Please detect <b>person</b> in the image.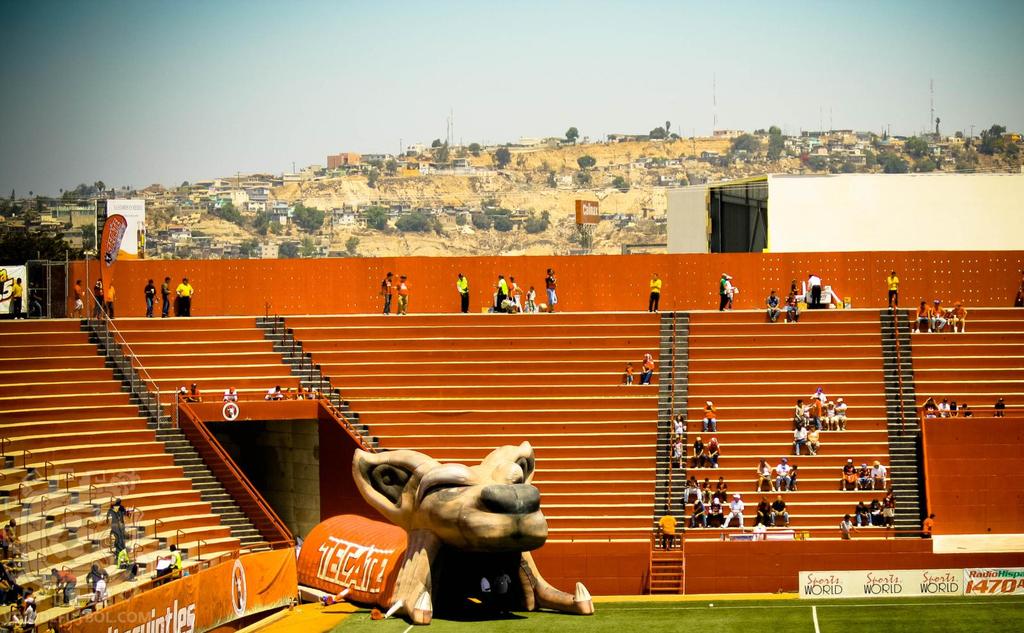
[380,273,392,314].
